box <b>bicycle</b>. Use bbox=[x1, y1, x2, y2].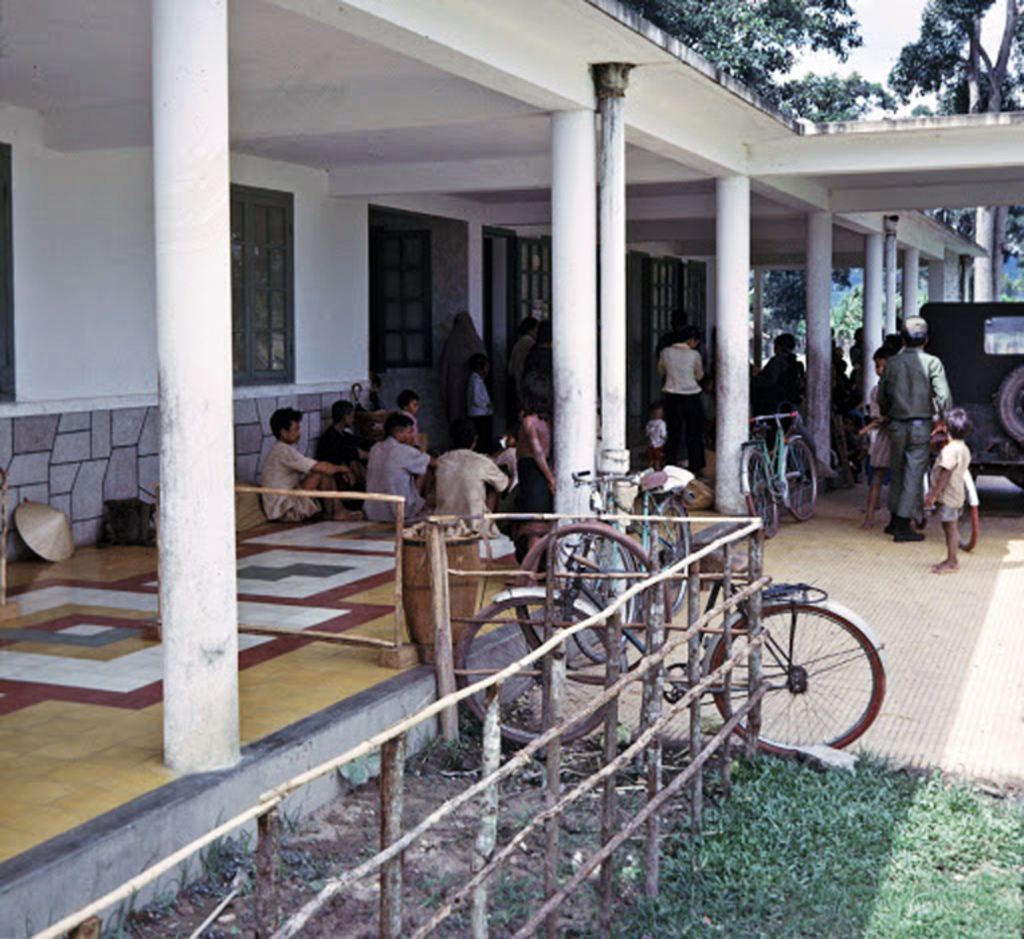
bbox=[565, 464, 691, 668].
